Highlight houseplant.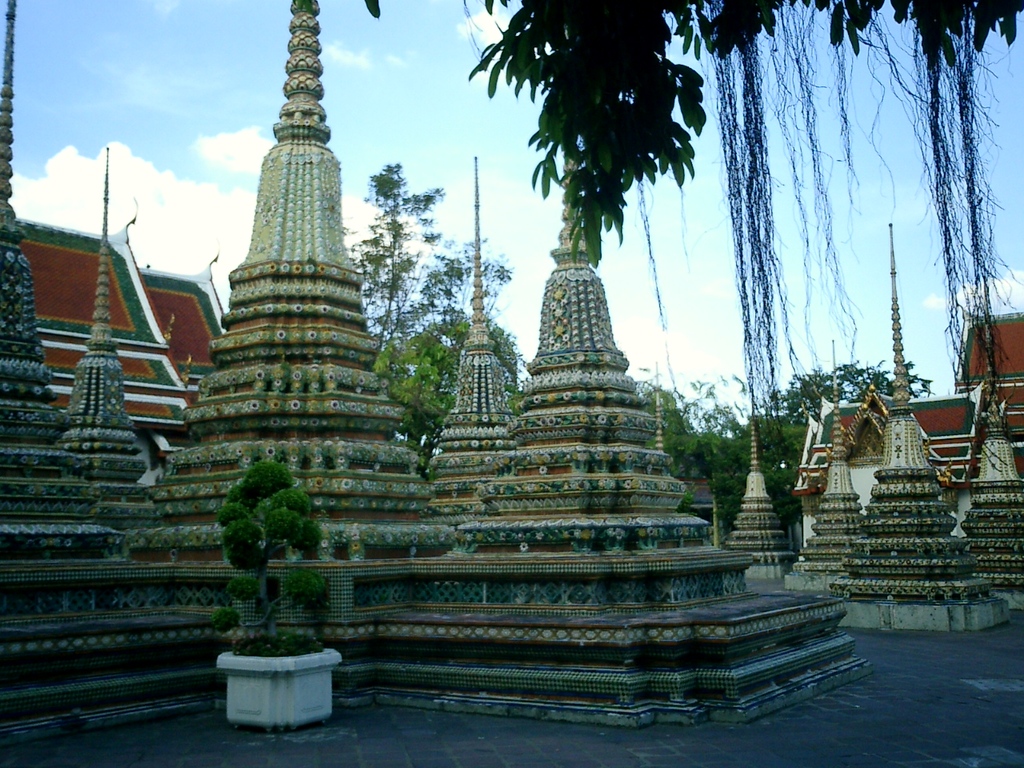
Highlighted region: bbox(214, 455, 349, 739).
